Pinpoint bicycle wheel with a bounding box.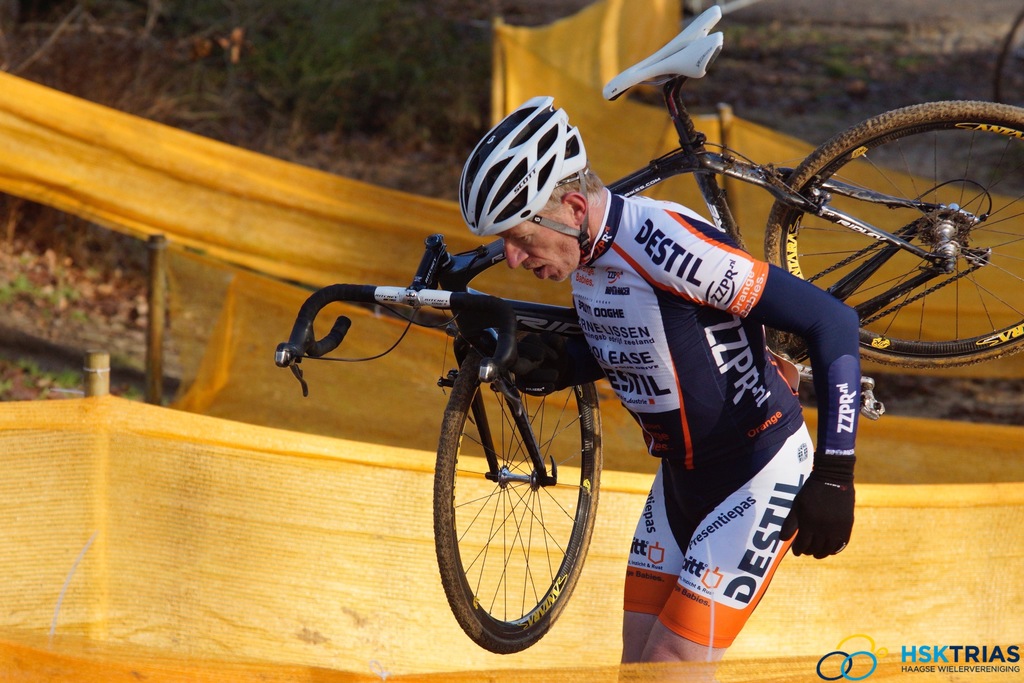
box=[431, 361, 602, 656].
